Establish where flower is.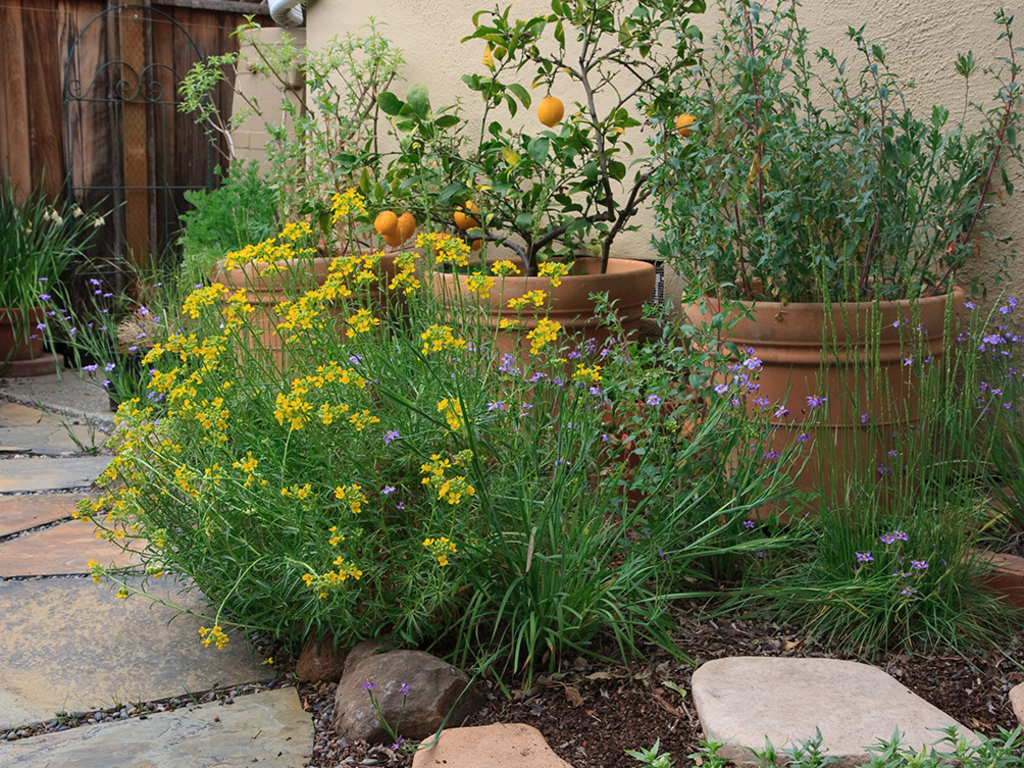
Established at bbox(278, 487, 311, 504).
